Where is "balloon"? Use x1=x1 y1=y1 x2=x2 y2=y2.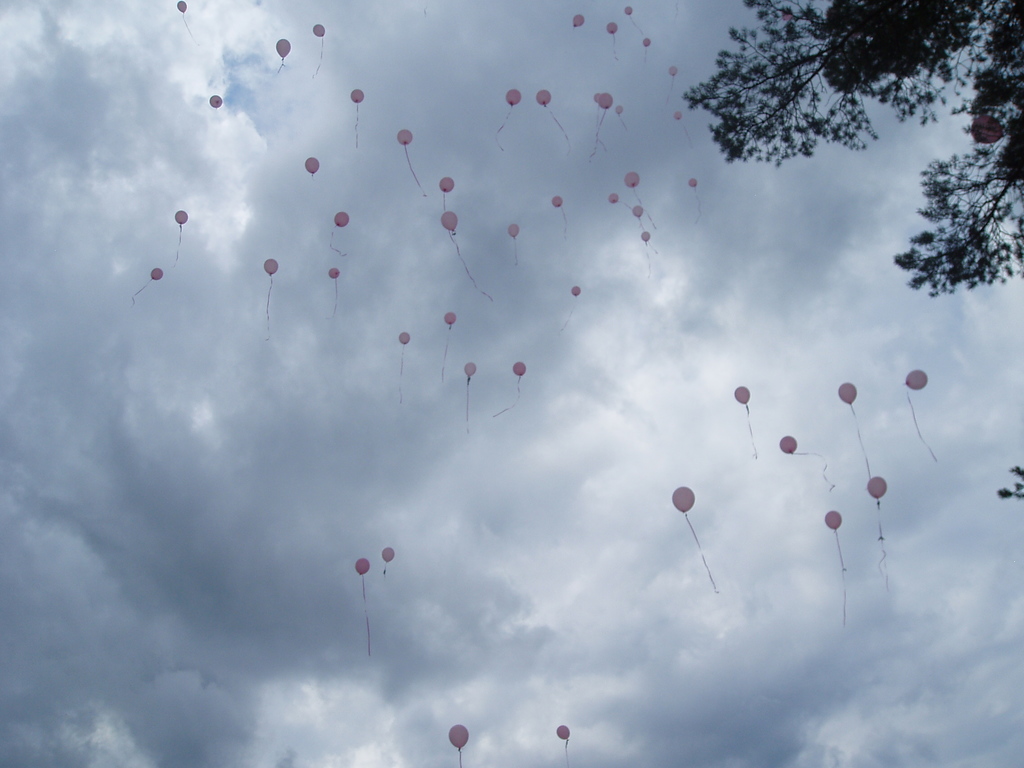
x1=398 y1=331 x2=413 y2=346.
